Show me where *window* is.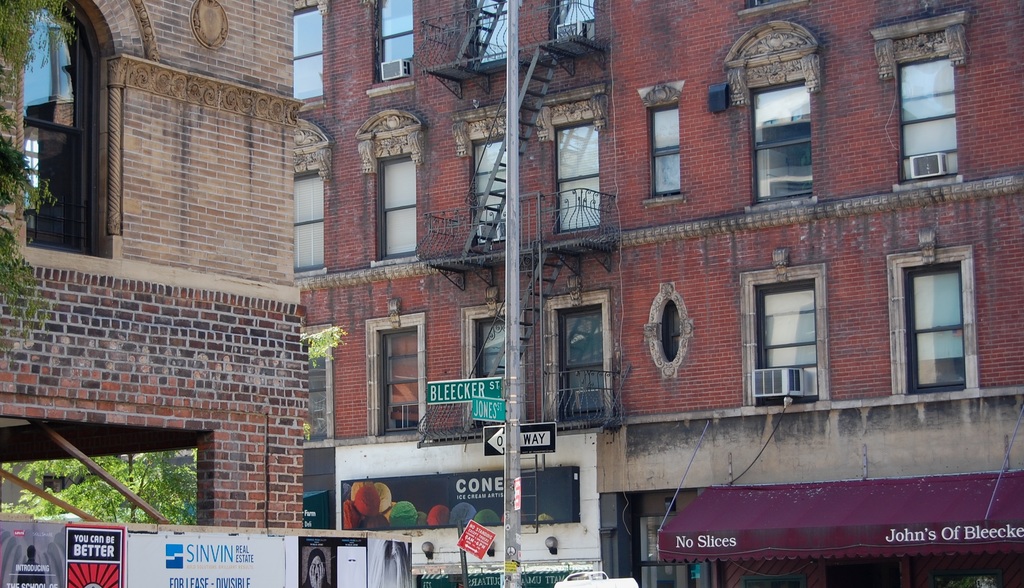
*window* is at rect(370, 301, 432, 440).
